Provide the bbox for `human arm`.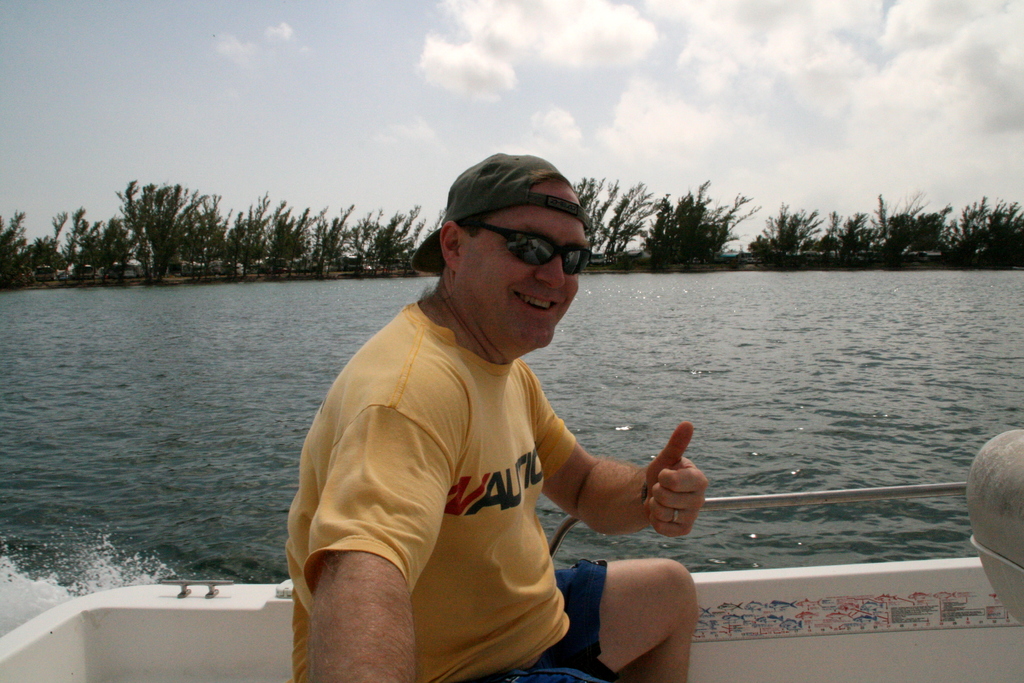
bbox=(305, 396, 413, 680).
